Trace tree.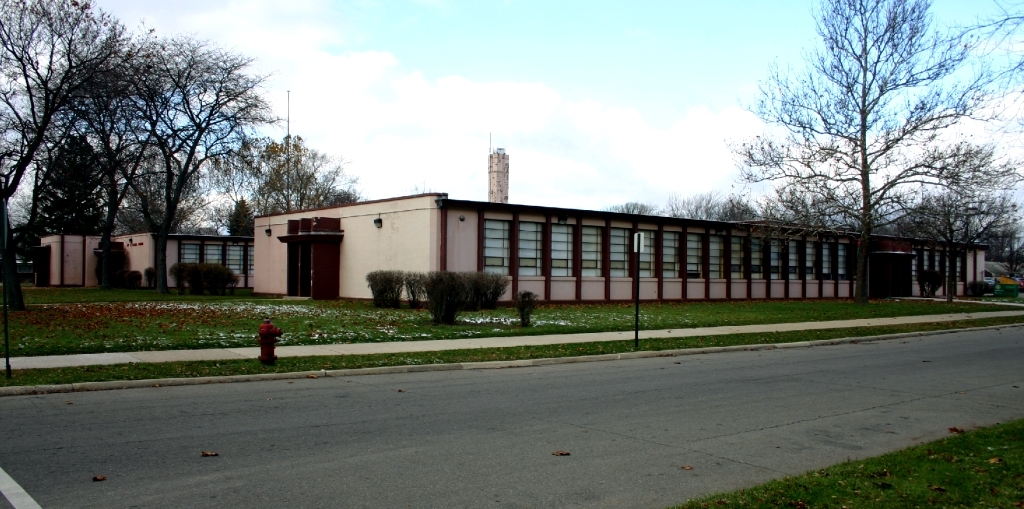
Traced to select_region(603, 200, 650, 216).
